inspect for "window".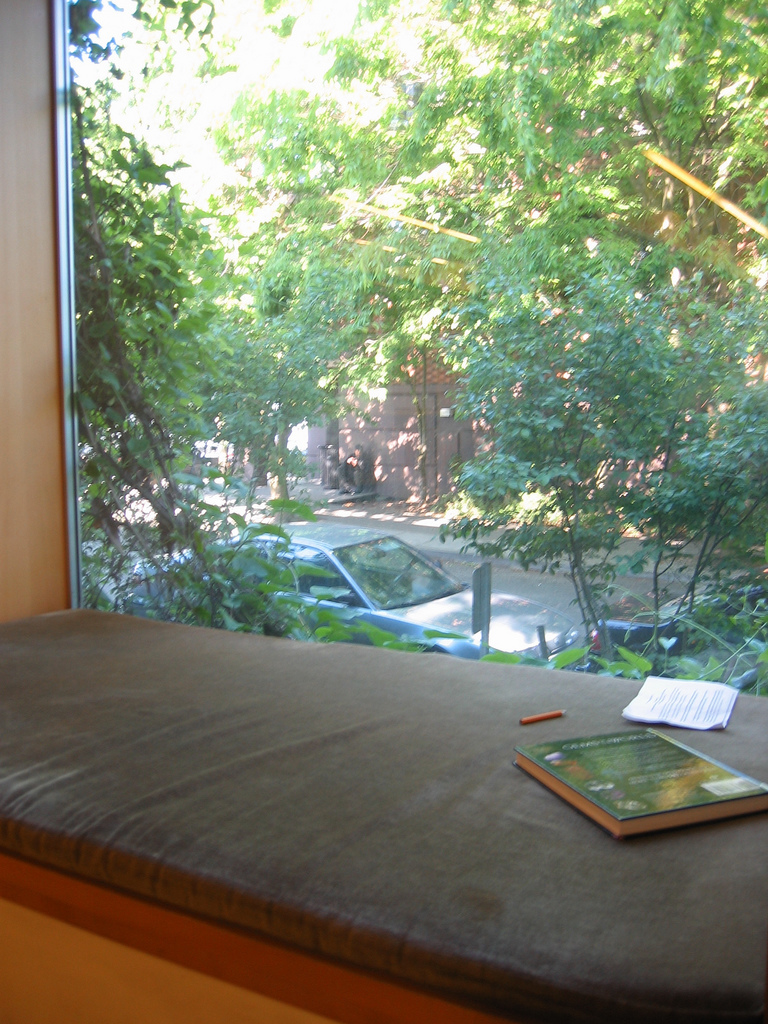
Inspection: (283, 540, 373, 603).
